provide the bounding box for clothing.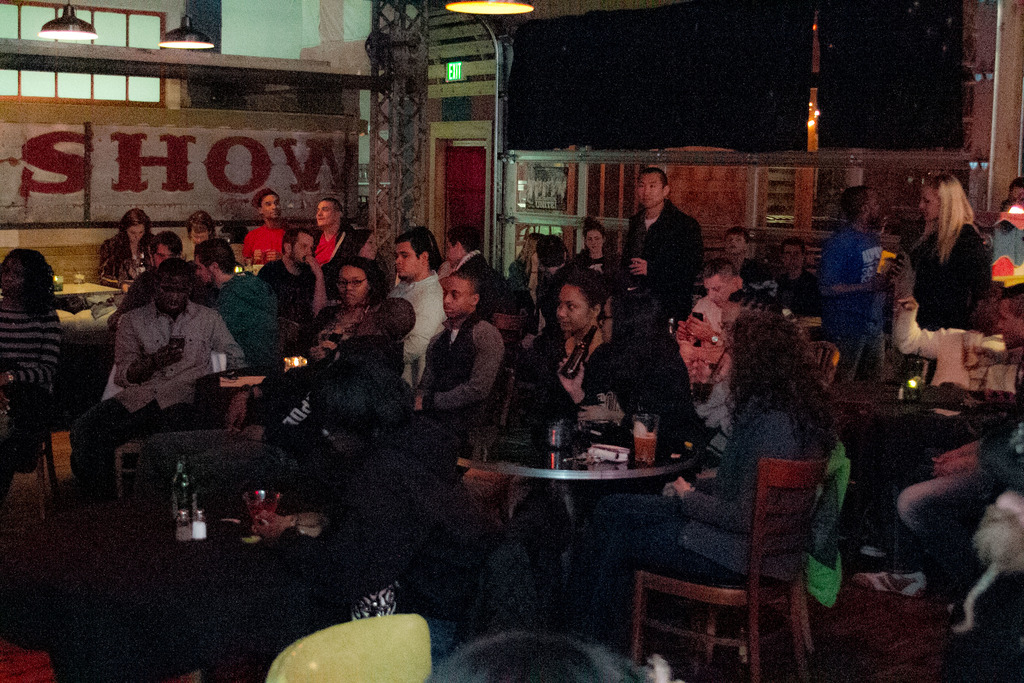
<bbox>613, 193, 709, 333</bbox>.
